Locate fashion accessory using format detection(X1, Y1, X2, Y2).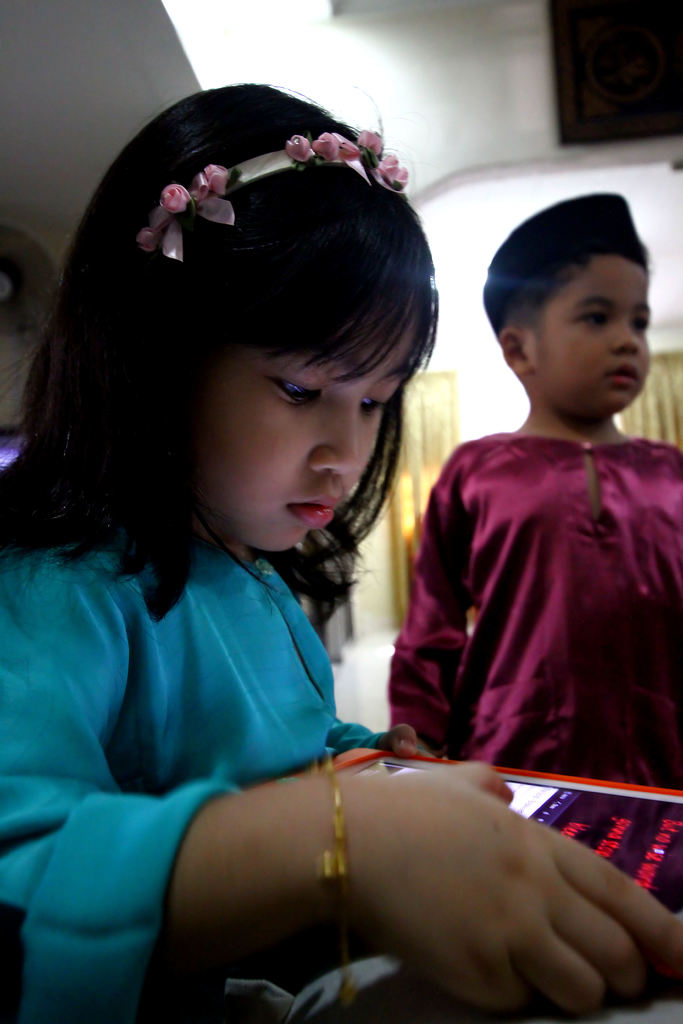
detection(309, 745, 351, 1004).
